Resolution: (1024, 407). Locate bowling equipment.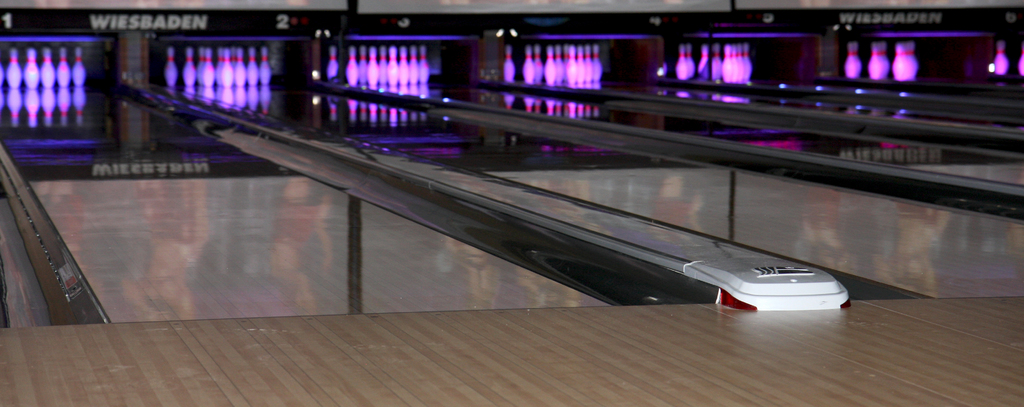
[left=996, top=34, right=1007, bottom=76].
